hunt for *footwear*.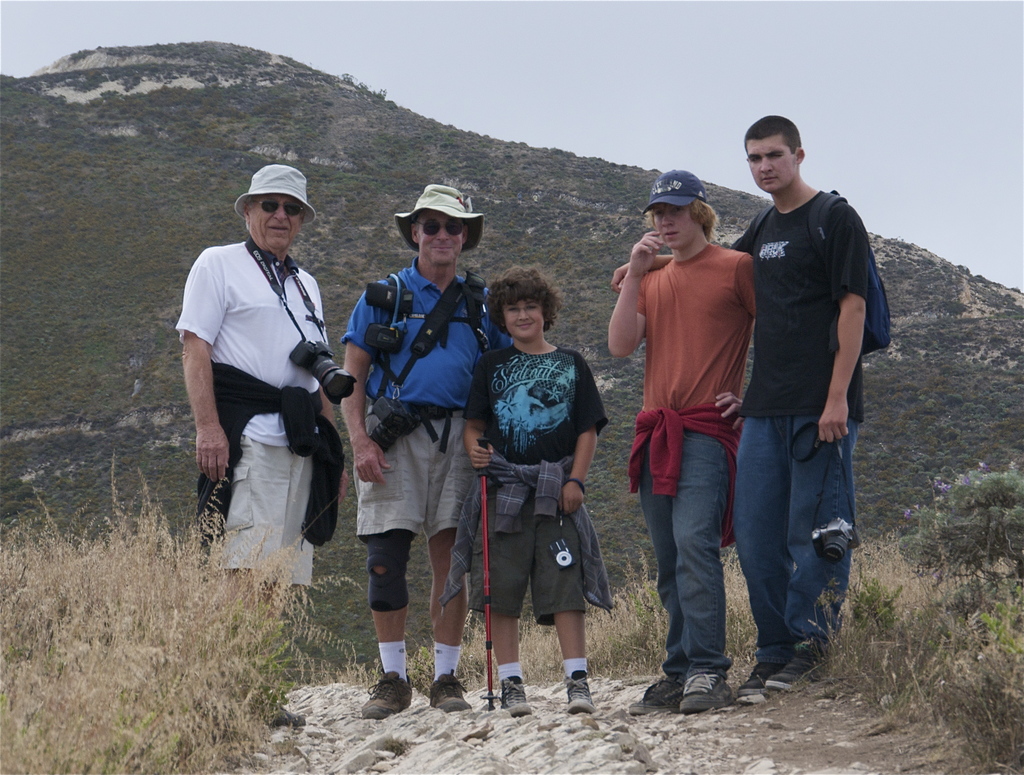
Hunted down at {"x1": 424, "y1": 671, "x2": 468, "y2": 710}.
